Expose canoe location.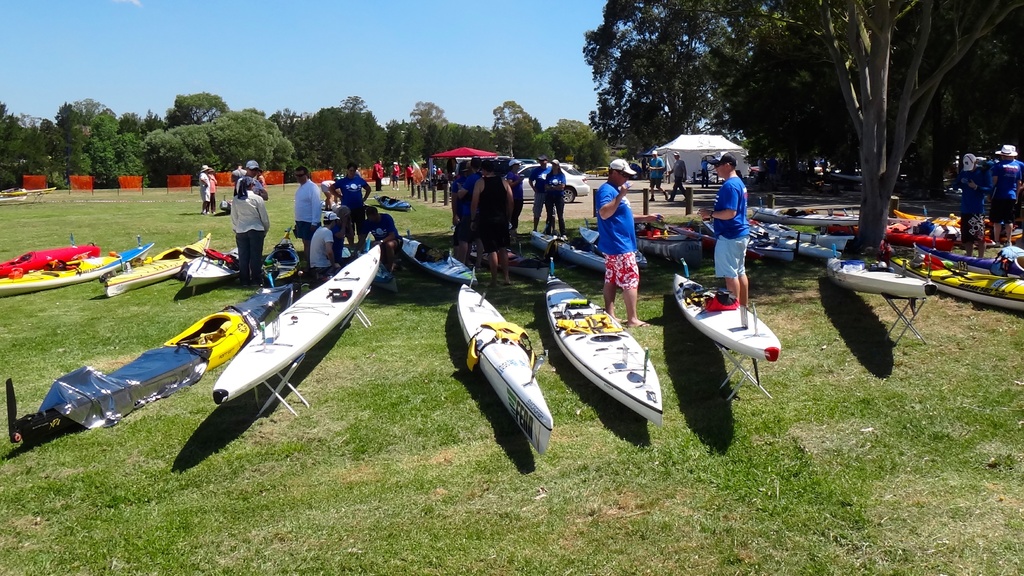
Exposed at (257, 225, 299, 290).
